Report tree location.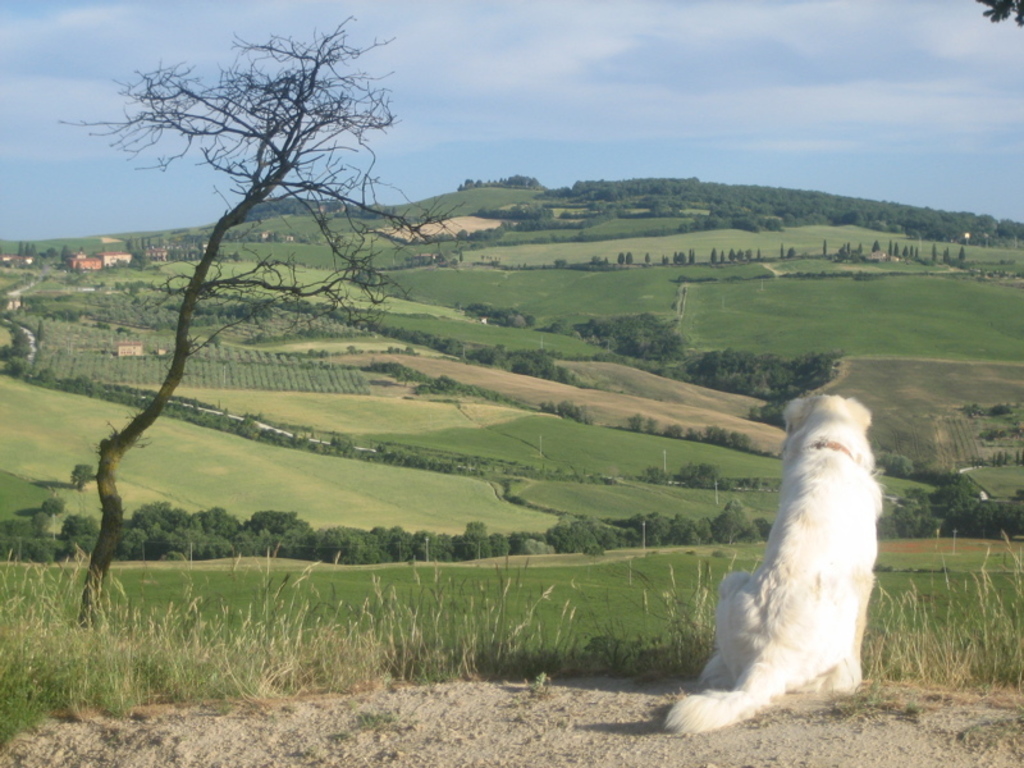
Report: (x1=664, y1=426, x2=684, y2=442).
